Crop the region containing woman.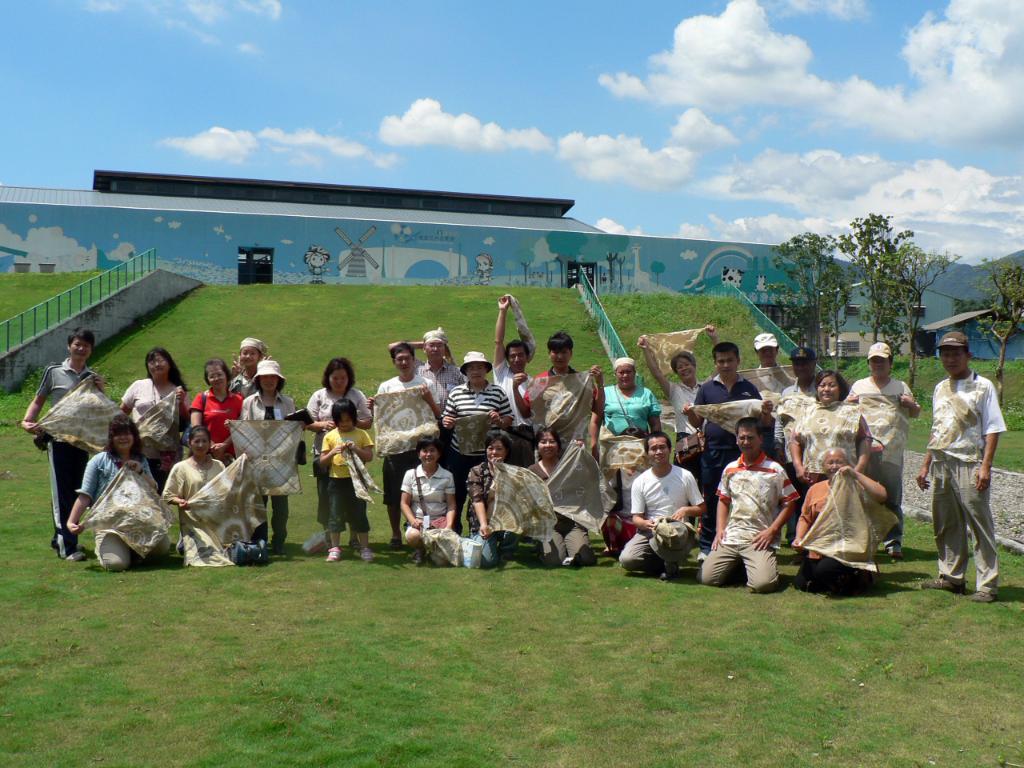
Crop region: detection(63, 410, 162, 575).
